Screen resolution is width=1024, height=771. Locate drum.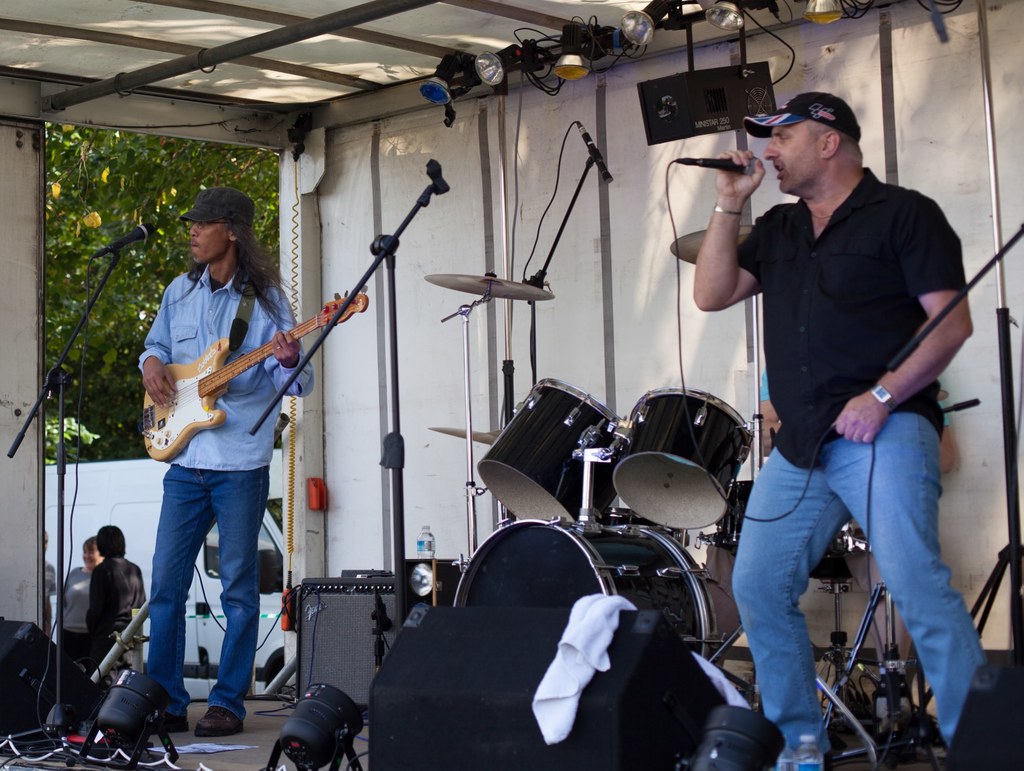
611, 384, 761, 533.
